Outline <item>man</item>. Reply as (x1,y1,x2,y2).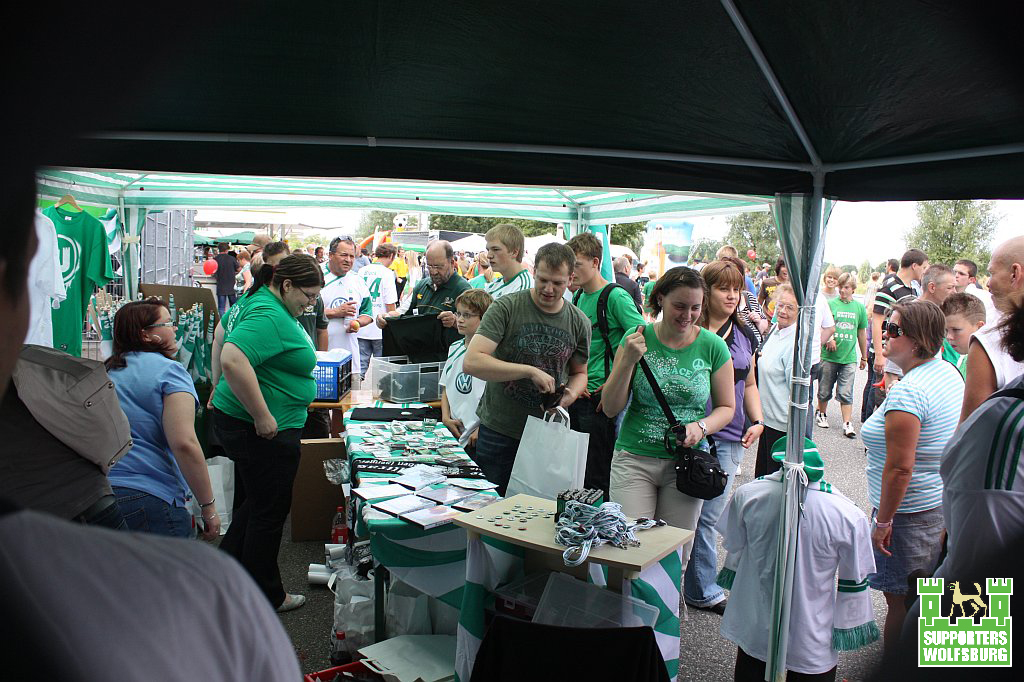
(817,271,871,434).
